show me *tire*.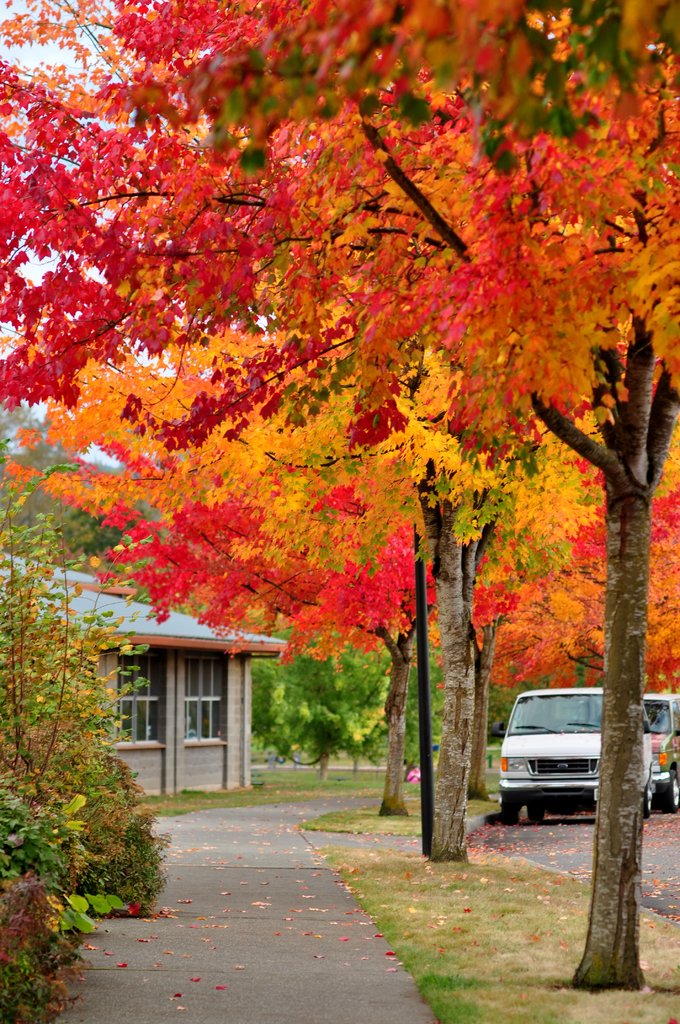
*tire* is here: left=662, top=767, right=679, bottom=813.
